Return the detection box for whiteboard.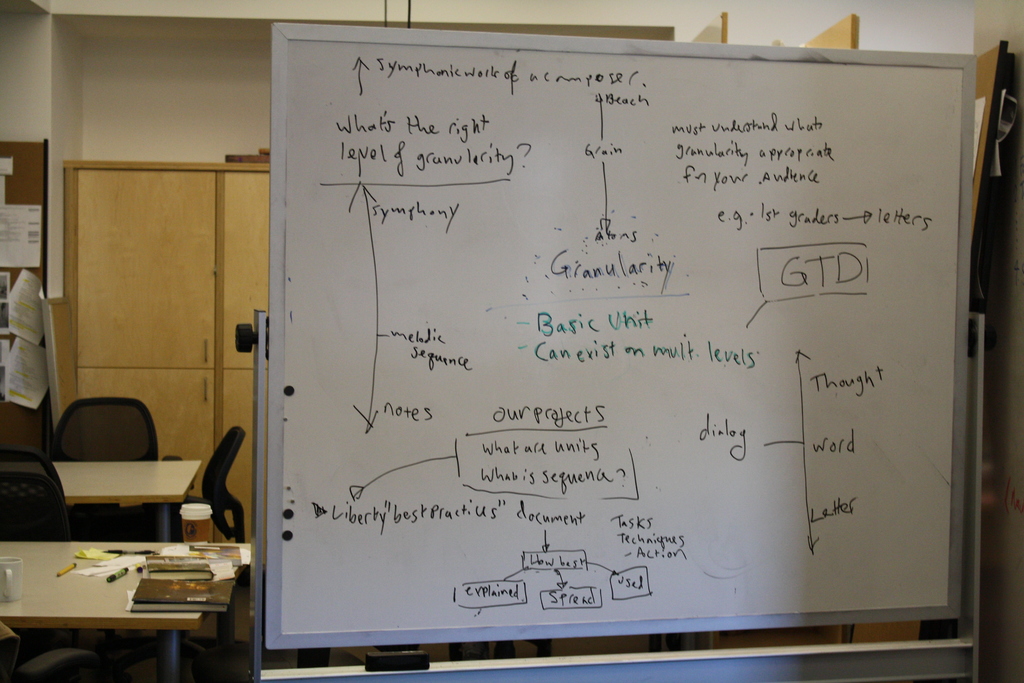
(x1=255, y1=21, x2=979, y2=670).
